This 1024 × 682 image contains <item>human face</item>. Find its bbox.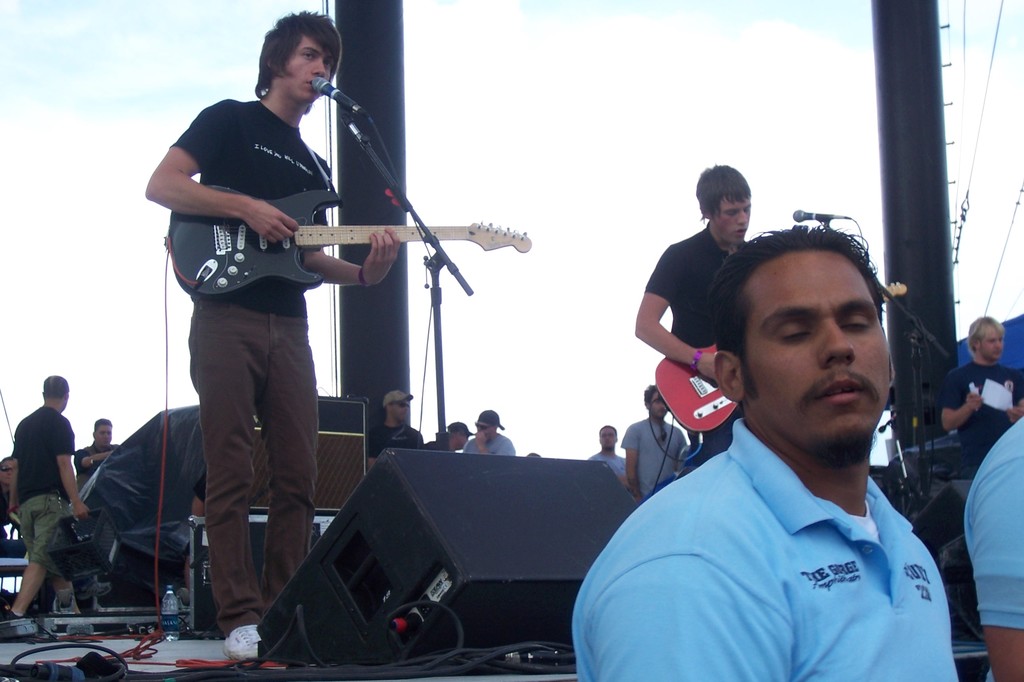
979,321,1005,363.
